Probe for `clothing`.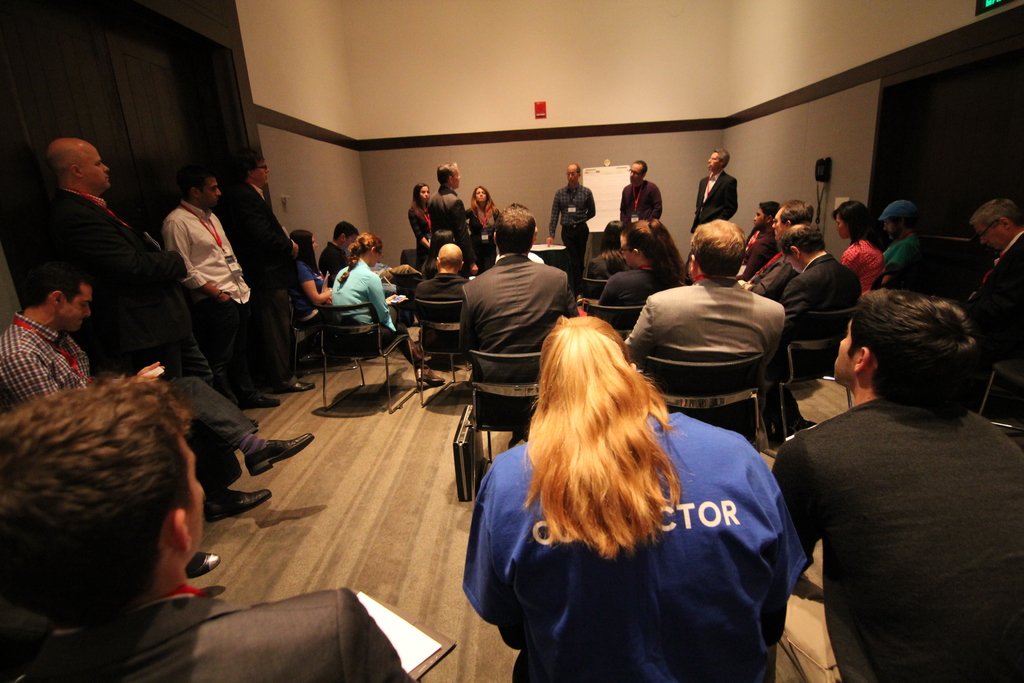
Probe result: bbox=[300, 262, 331, 324].
